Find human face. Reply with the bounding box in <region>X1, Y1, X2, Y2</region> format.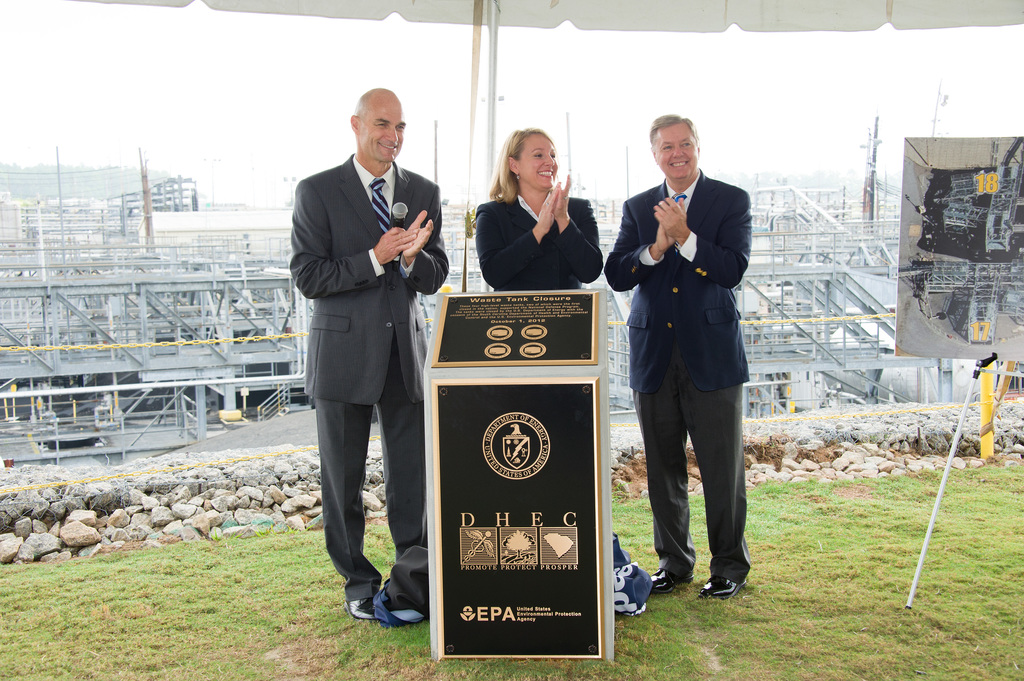
<region>518, 131, 556, 193</region>.
